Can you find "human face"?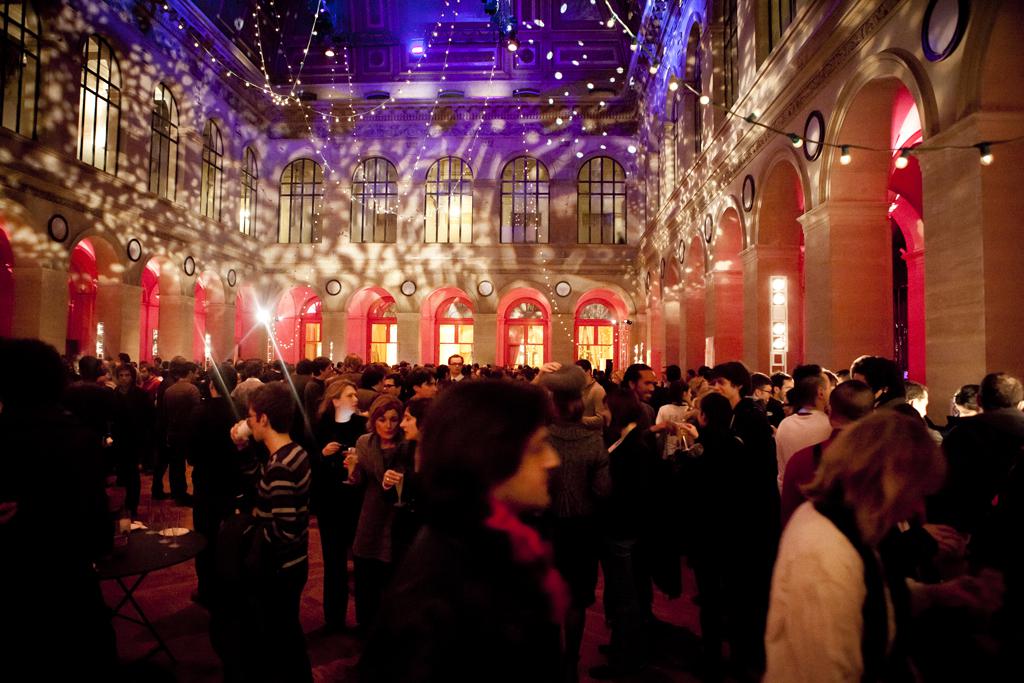
Yes, bounding box: pyautogui.locateOnScreen(339, 386, 357, 416).
